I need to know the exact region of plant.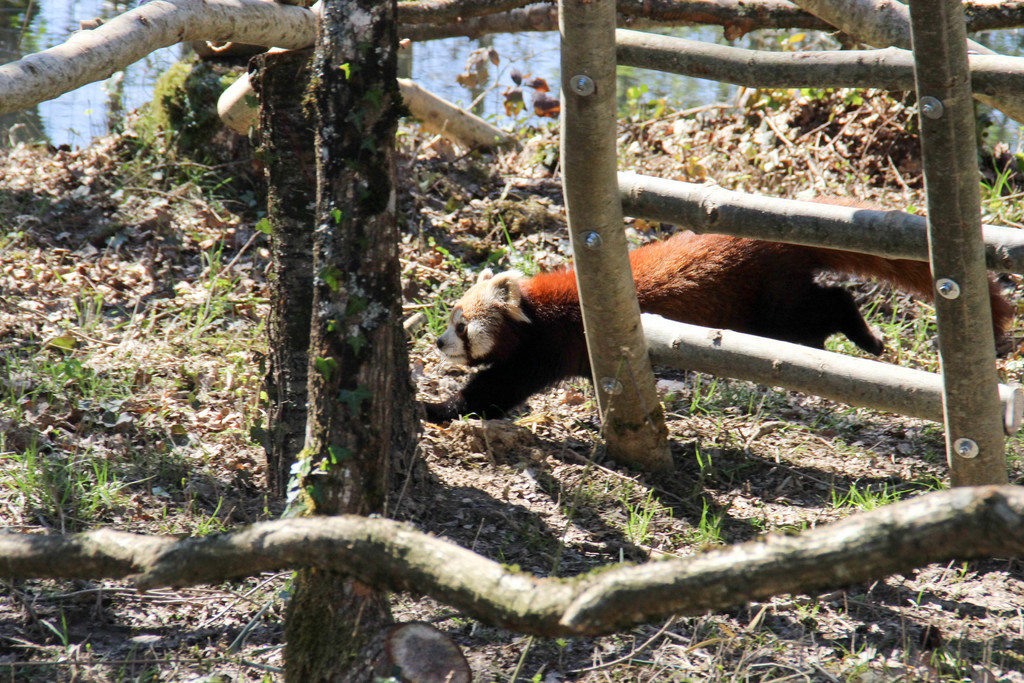
Region: left=916, top=422, right=930, bottom=453.
